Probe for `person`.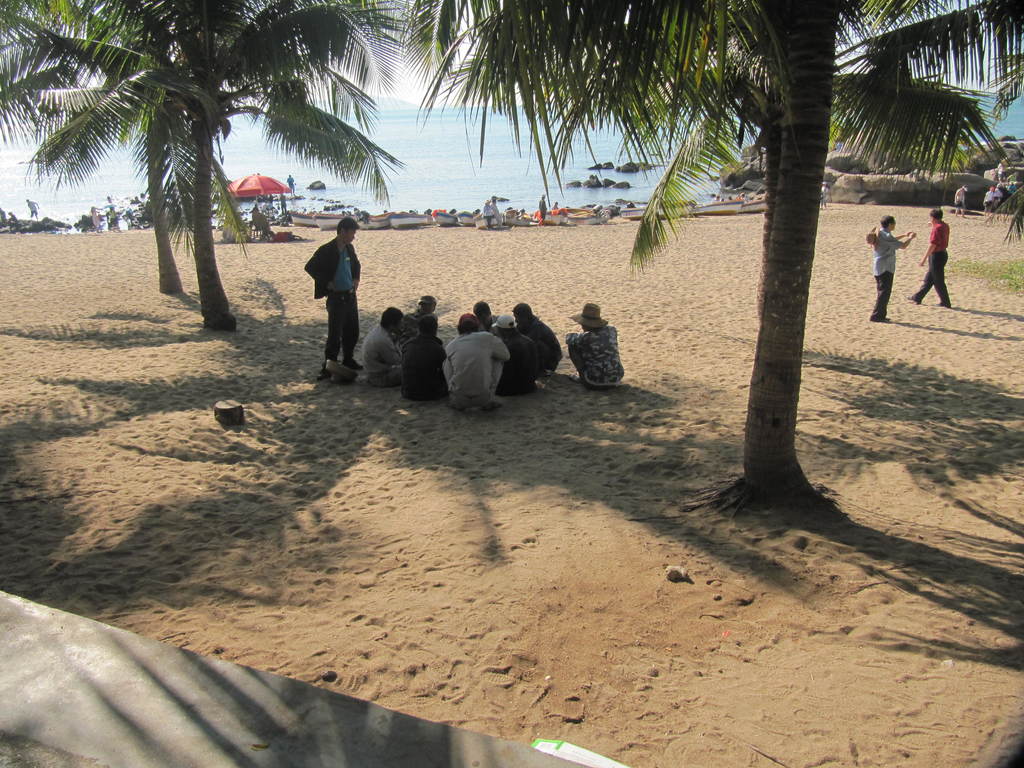
Probe result: box=[954, 185, 970, 220].
